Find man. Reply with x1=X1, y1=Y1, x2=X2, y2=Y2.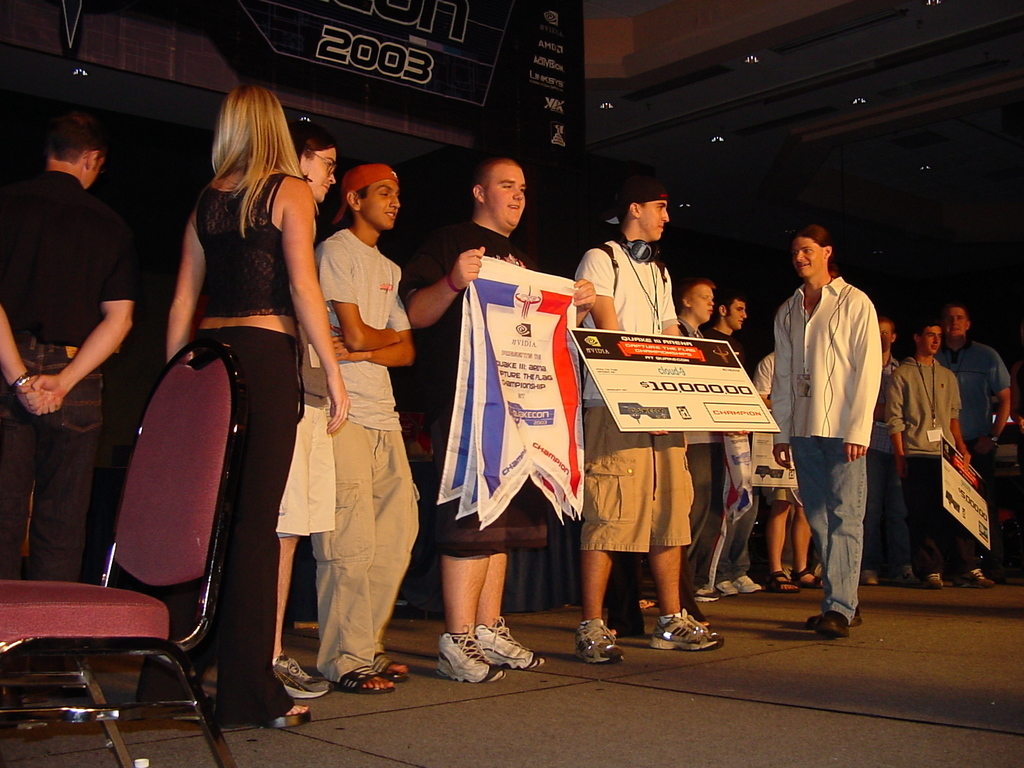
x1=705, y1=289, x2=763, y2=600.
